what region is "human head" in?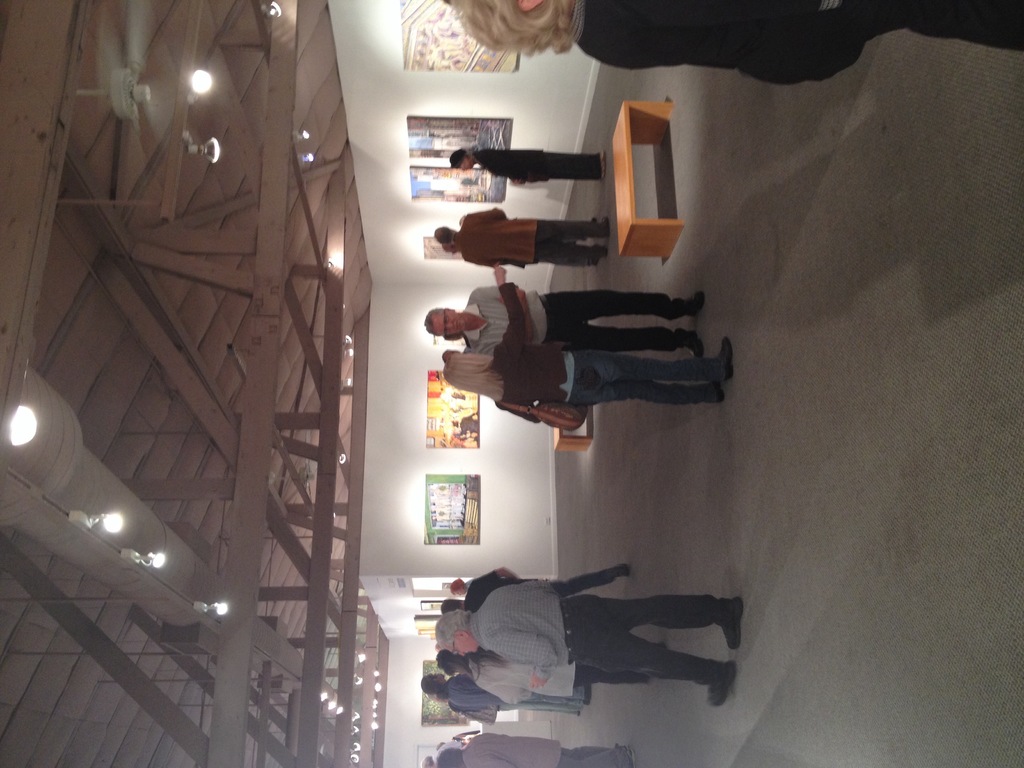
Rect(439, 242, 461, 255).
